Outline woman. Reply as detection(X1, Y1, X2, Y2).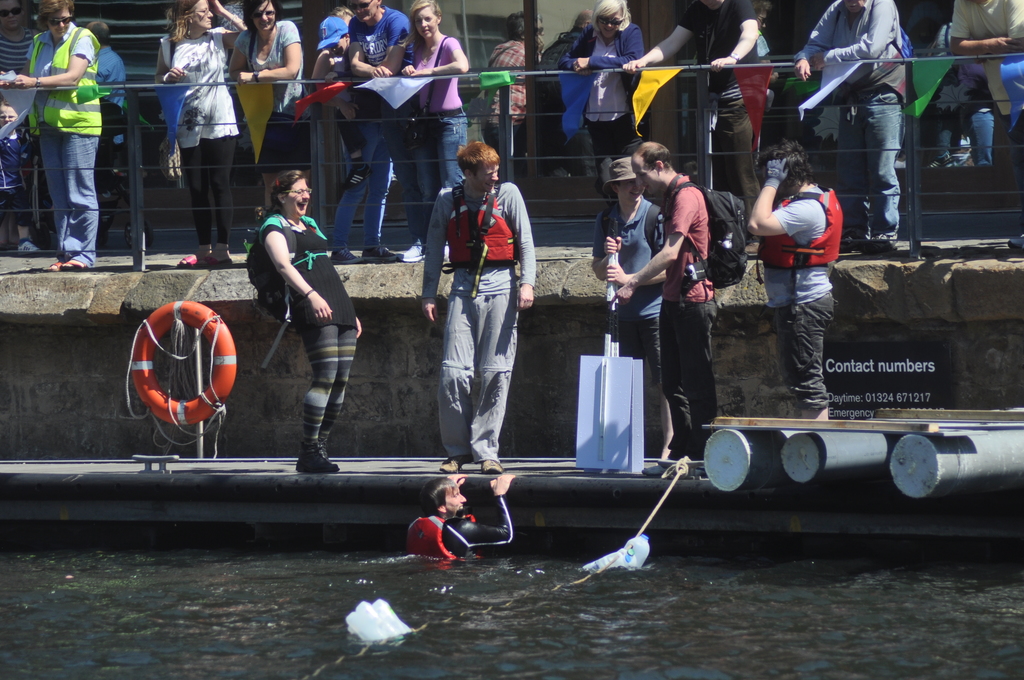
detection(0, 0, 44, 250).
